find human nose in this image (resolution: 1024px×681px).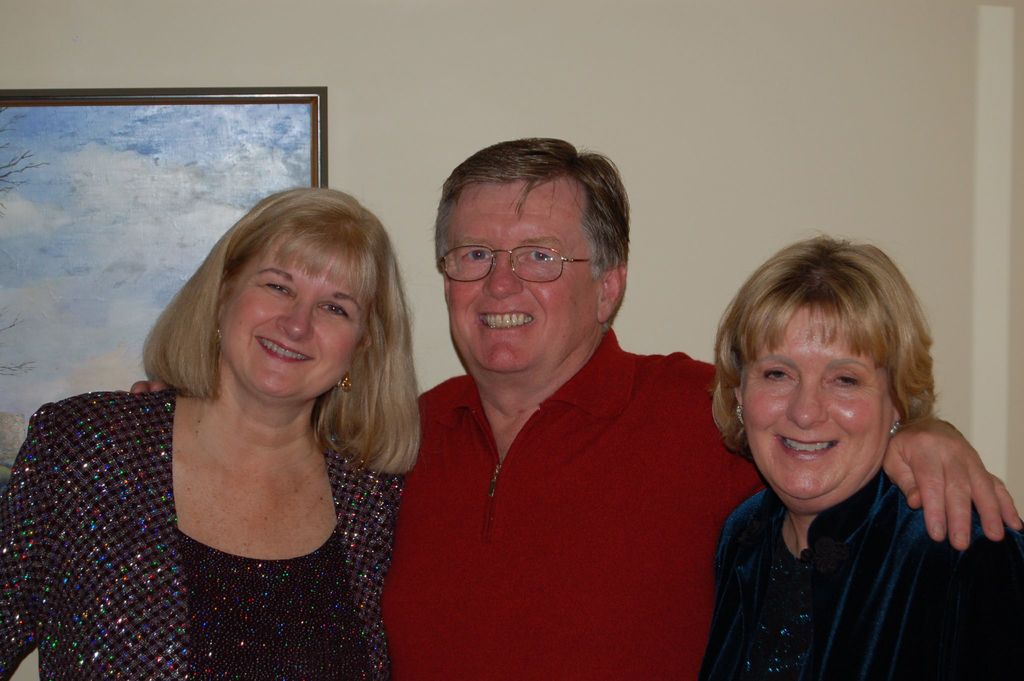
{"left": 790, "top": 374, "right": 828, "bottom": 427}.
